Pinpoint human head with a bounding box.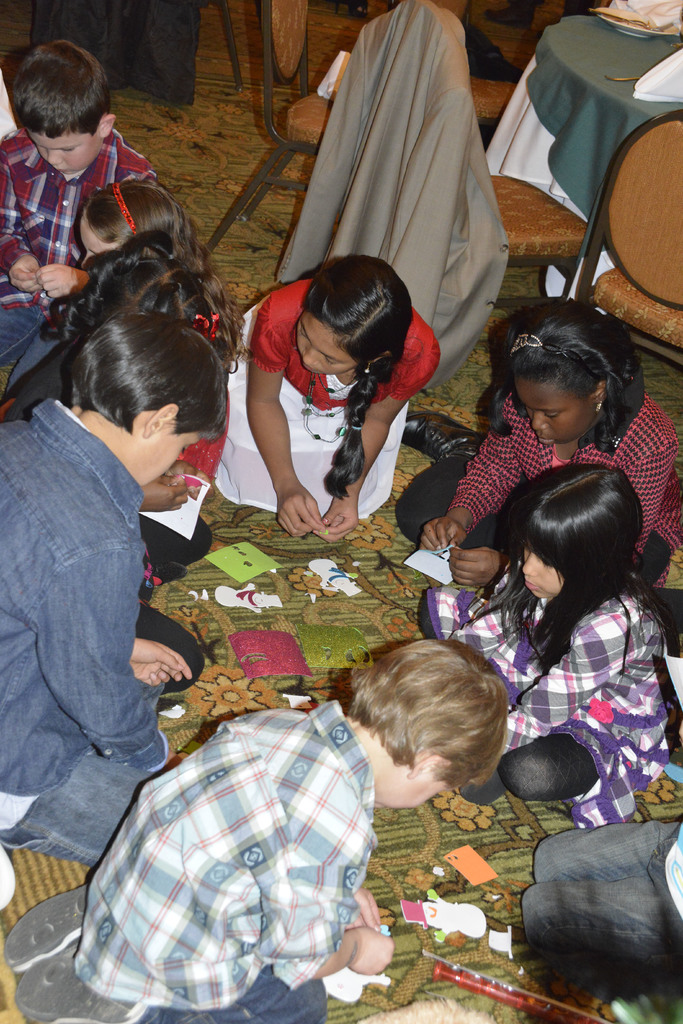
{"x1": 345, "y1": 644, "x2": 525, "y2": 820}.
